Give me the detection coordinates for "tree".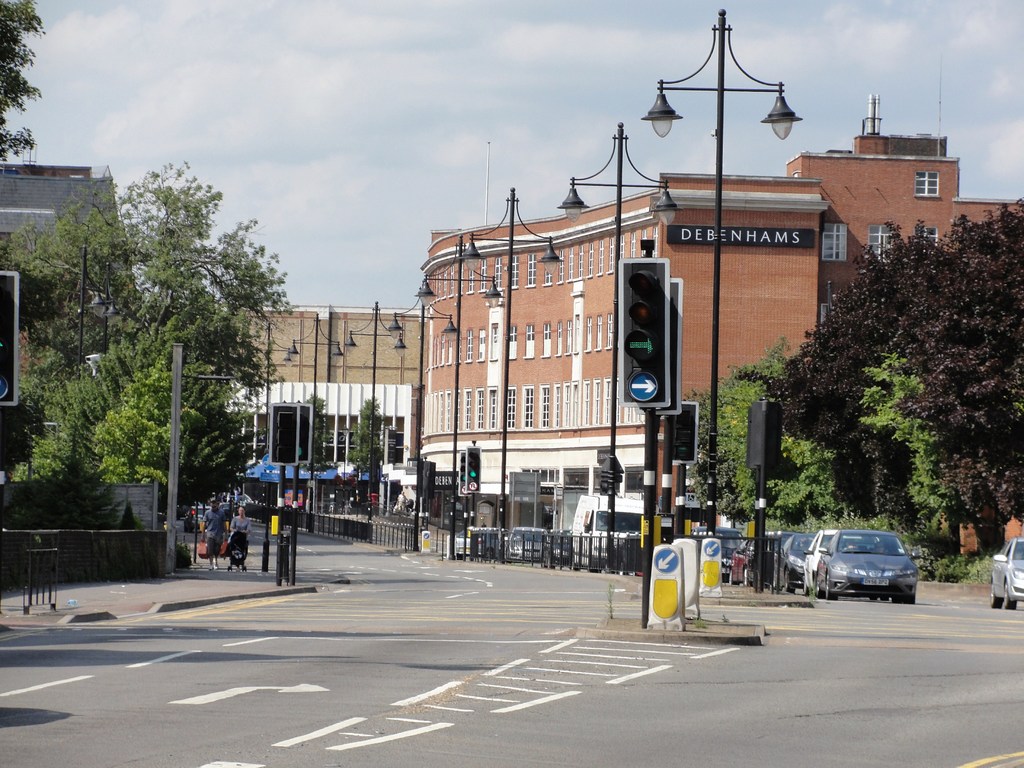
rect(0, 305, 269, 574).
